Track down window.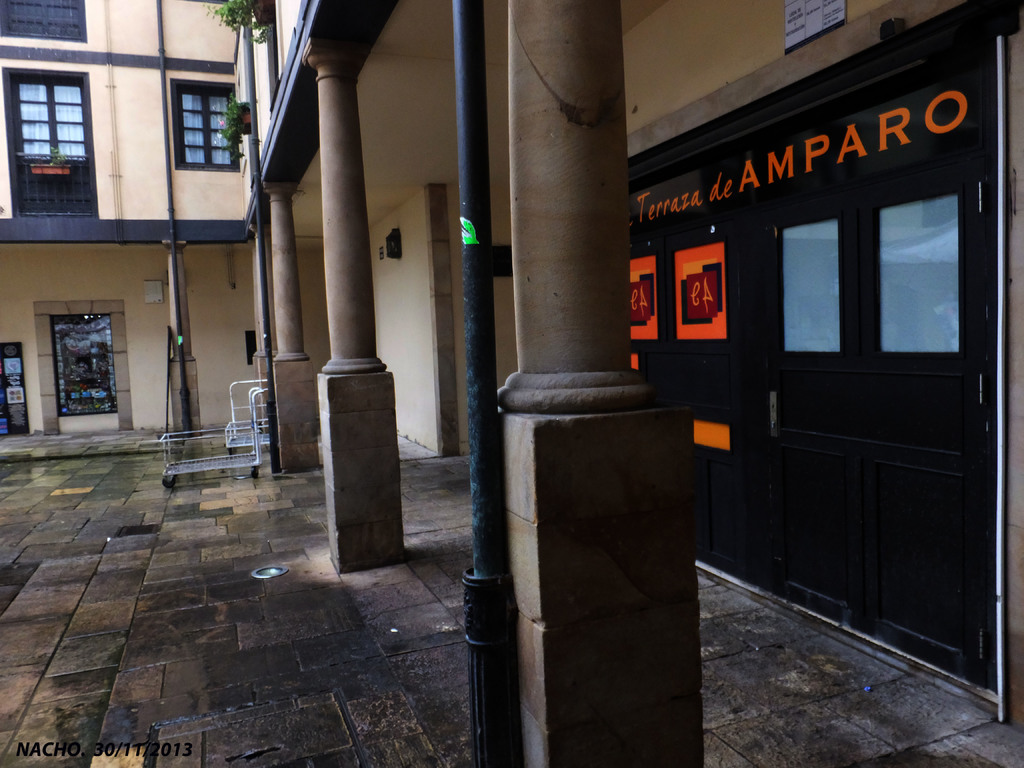
Tracked to 171, 84, 245, 175.
